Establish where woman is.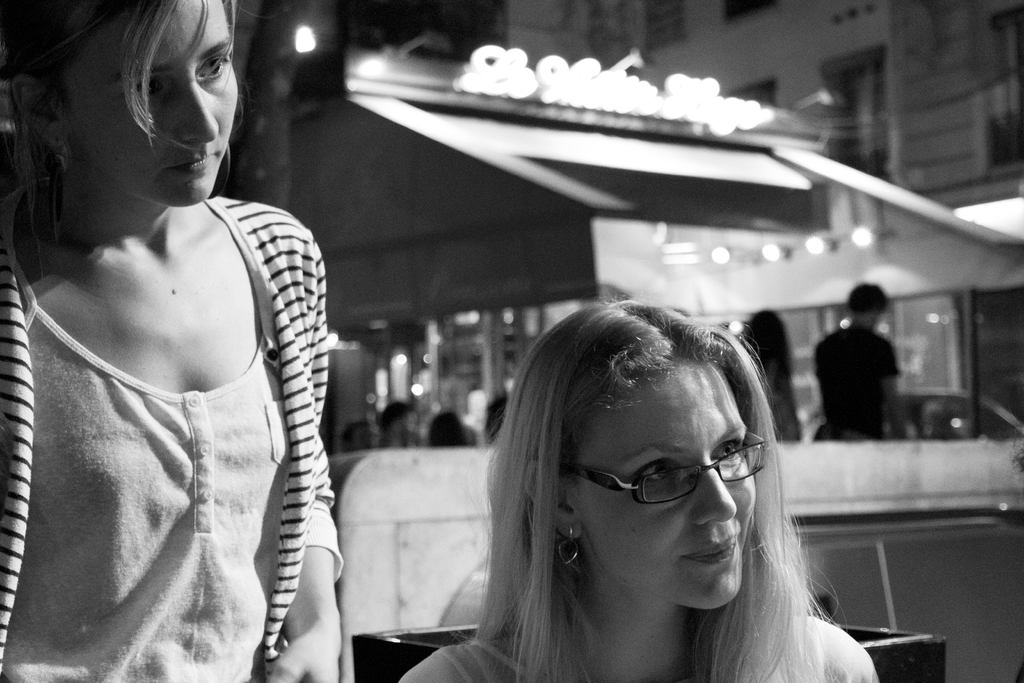
Established at [0, 0, 342, 682].
